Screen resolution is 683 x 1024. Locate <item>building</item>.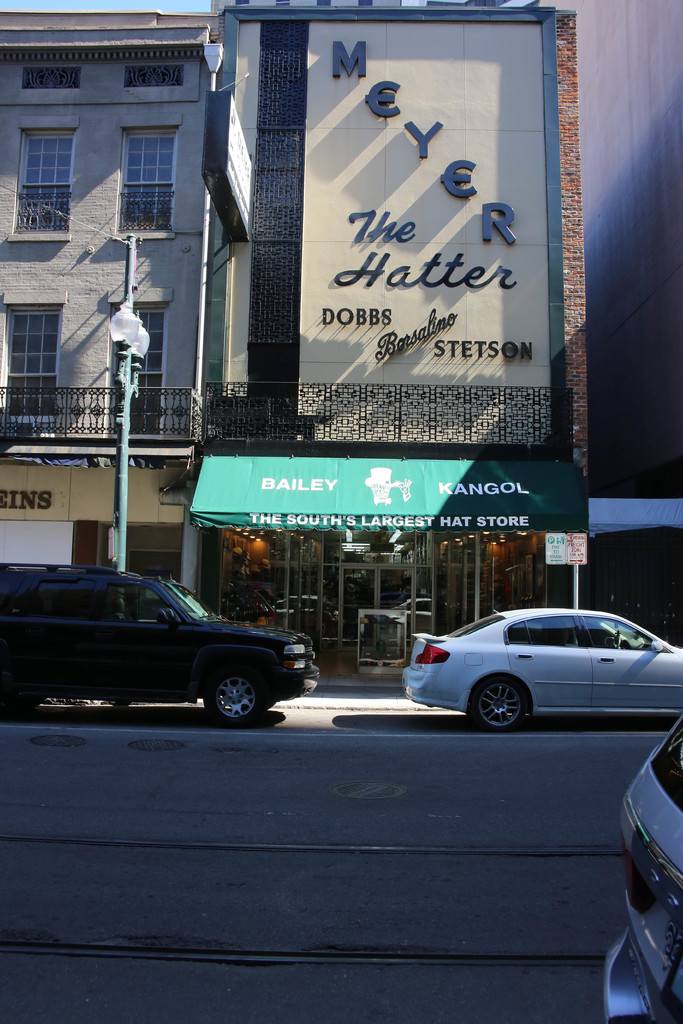
locate(572, 1, 682, 648).
